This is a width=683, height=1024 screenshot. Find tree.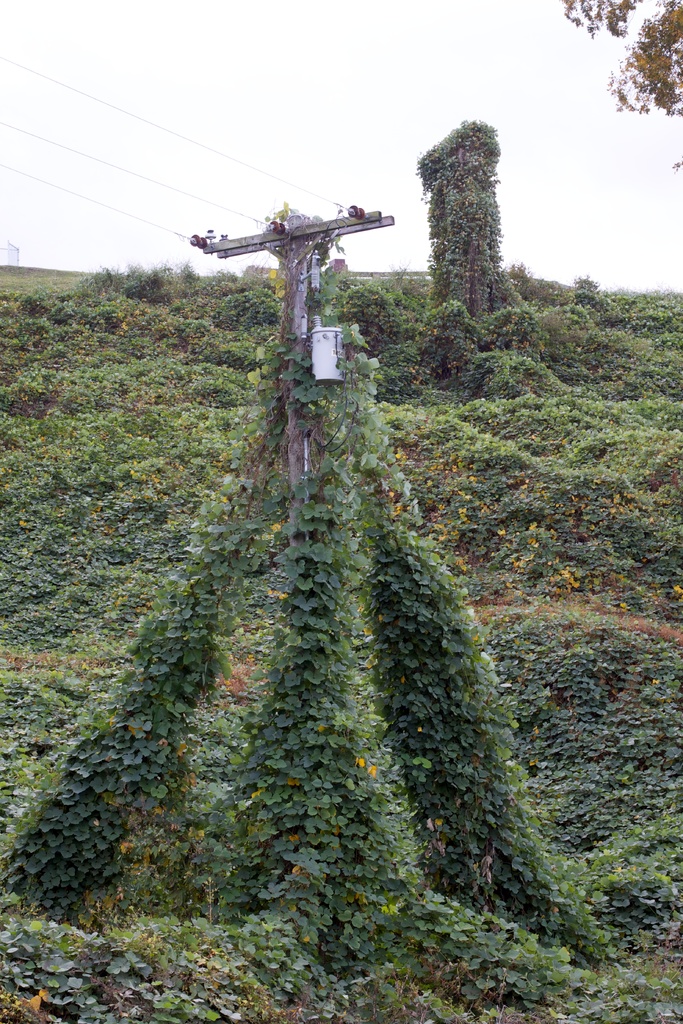
Bounding box: region(566, 0, 682, 170).
